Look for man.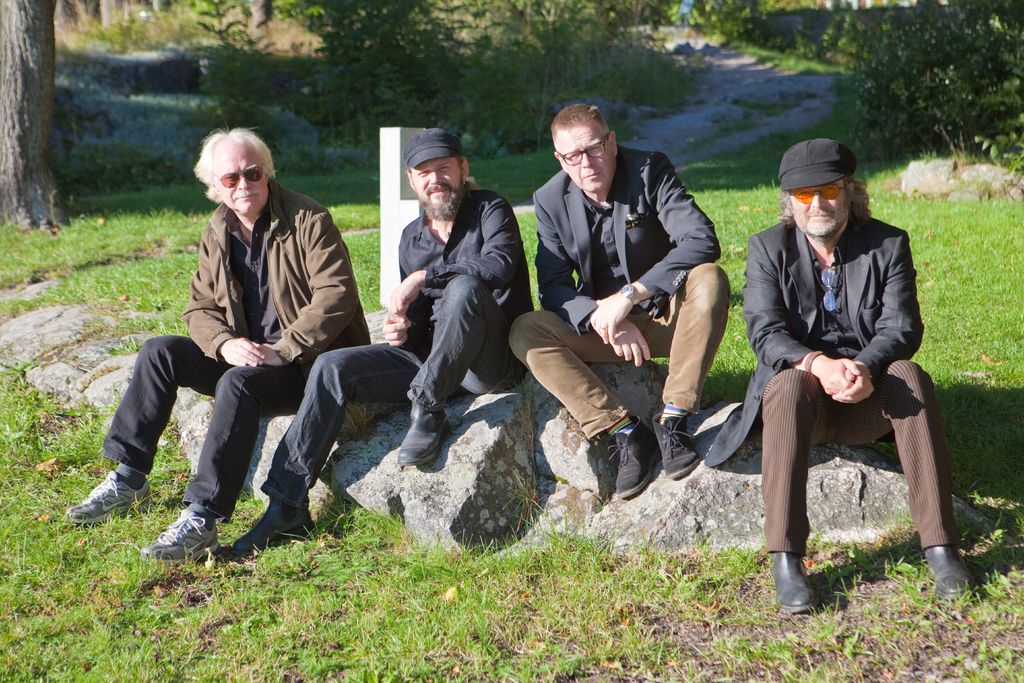
Found: [left=226, top=137, right=515, bottom=555].
